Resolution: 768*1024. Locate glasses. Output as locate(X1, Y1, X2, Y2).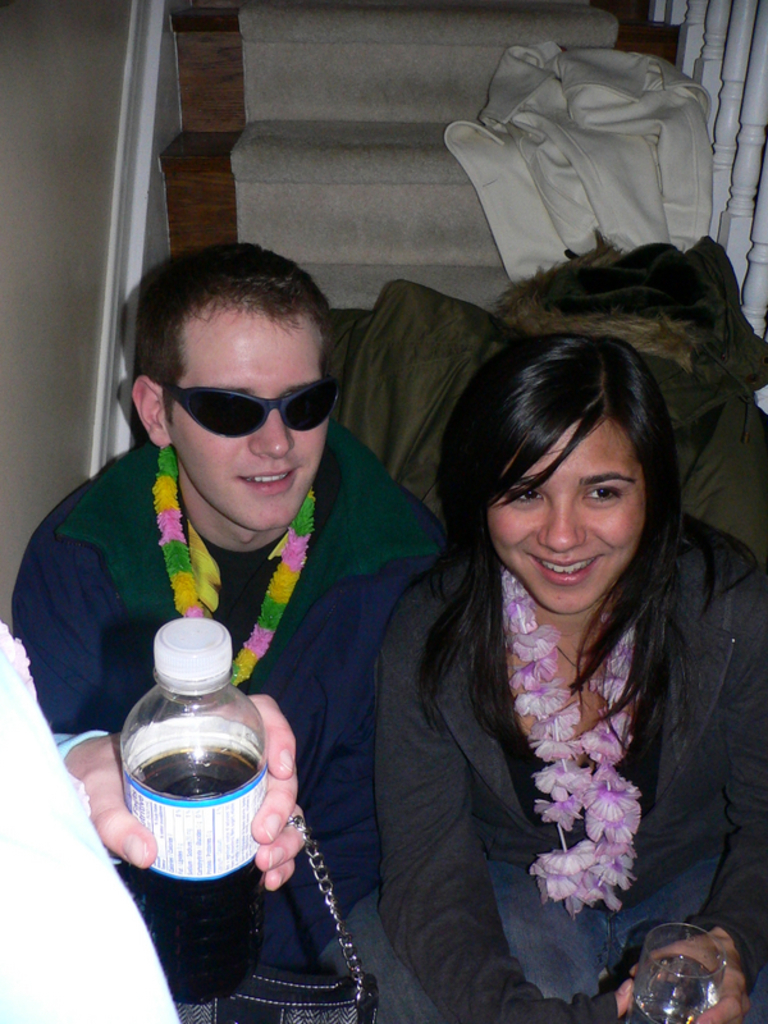
locate(165, 378, 349, 431).
